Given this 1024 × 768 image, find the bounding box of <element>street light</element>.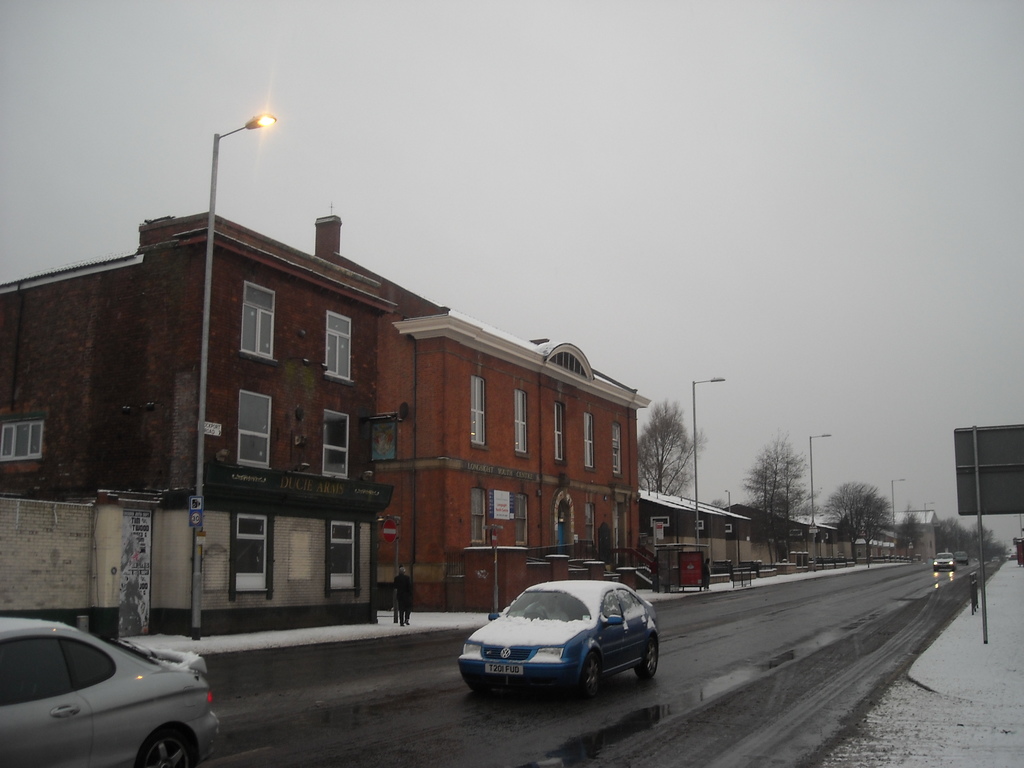
region(921, 500, 936, 521).
